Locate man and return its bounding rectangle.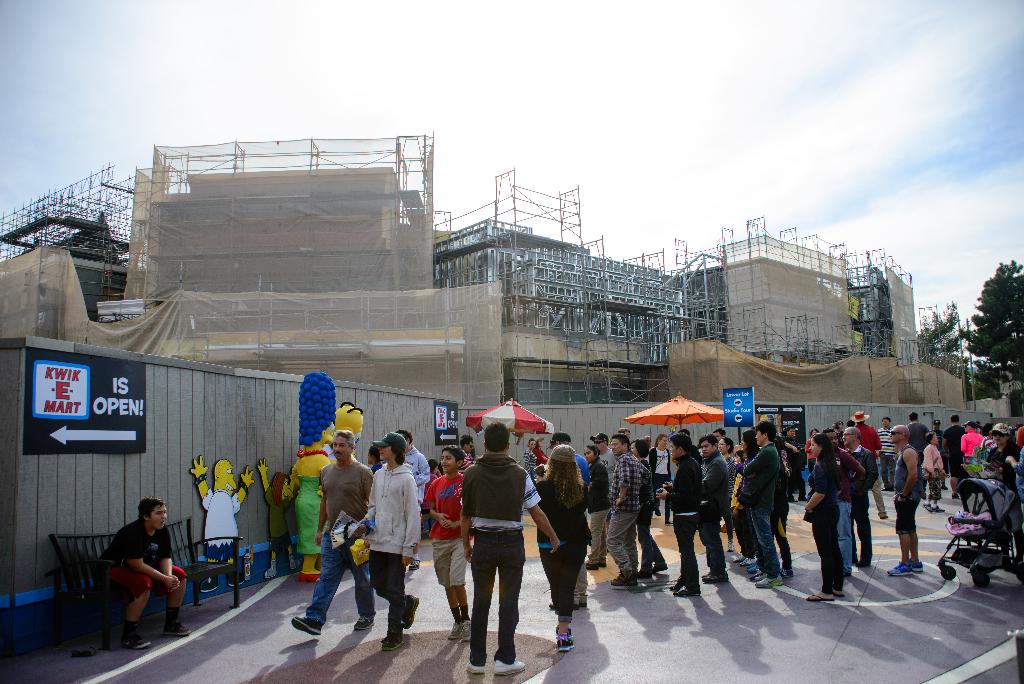
bbox=(550, 431, 589, 608).
